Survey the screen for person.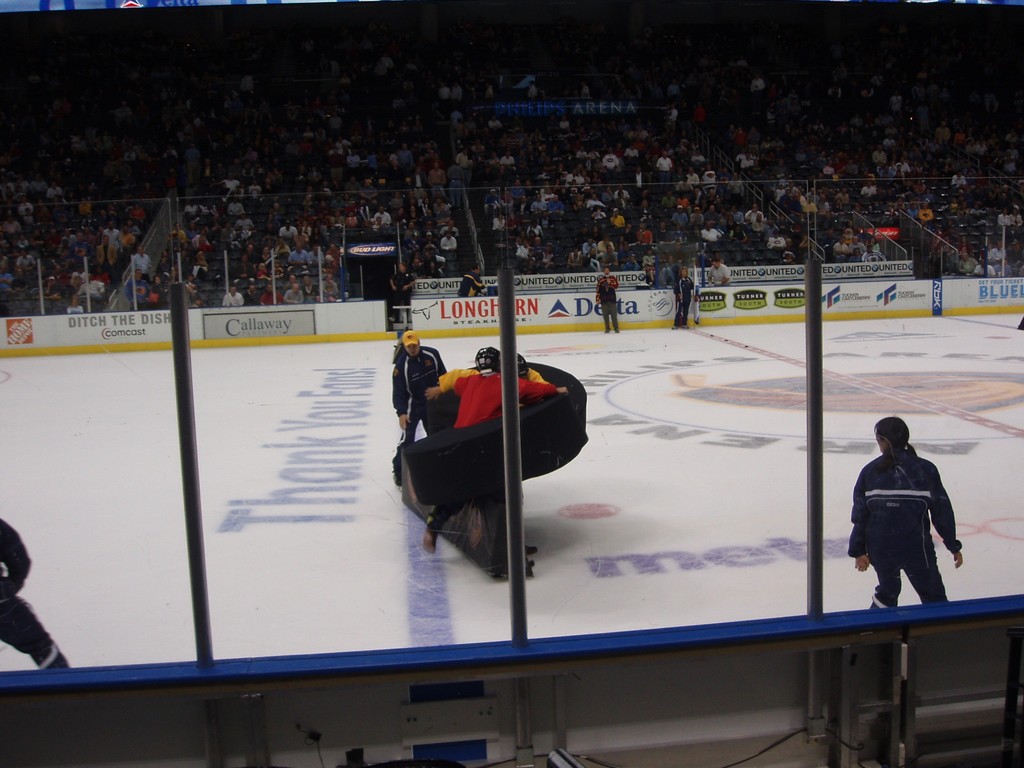
Survey found: {"x1": 688, "y1": 207, "x2": 707, "y2": 228}.
